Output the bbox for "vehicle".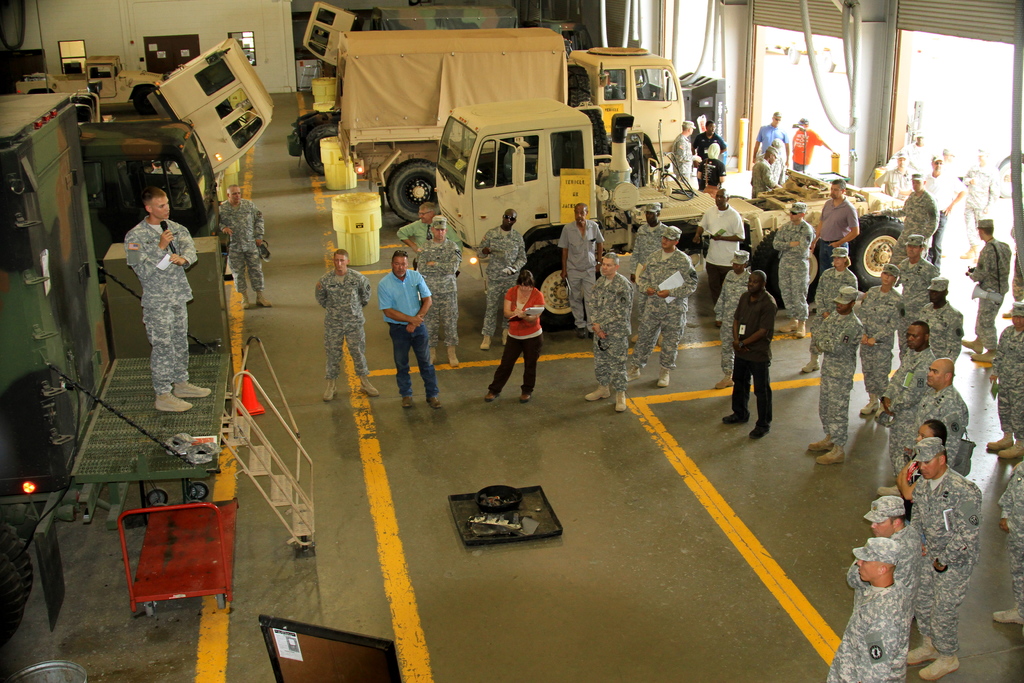
<box>73,119,221,245</box>.
